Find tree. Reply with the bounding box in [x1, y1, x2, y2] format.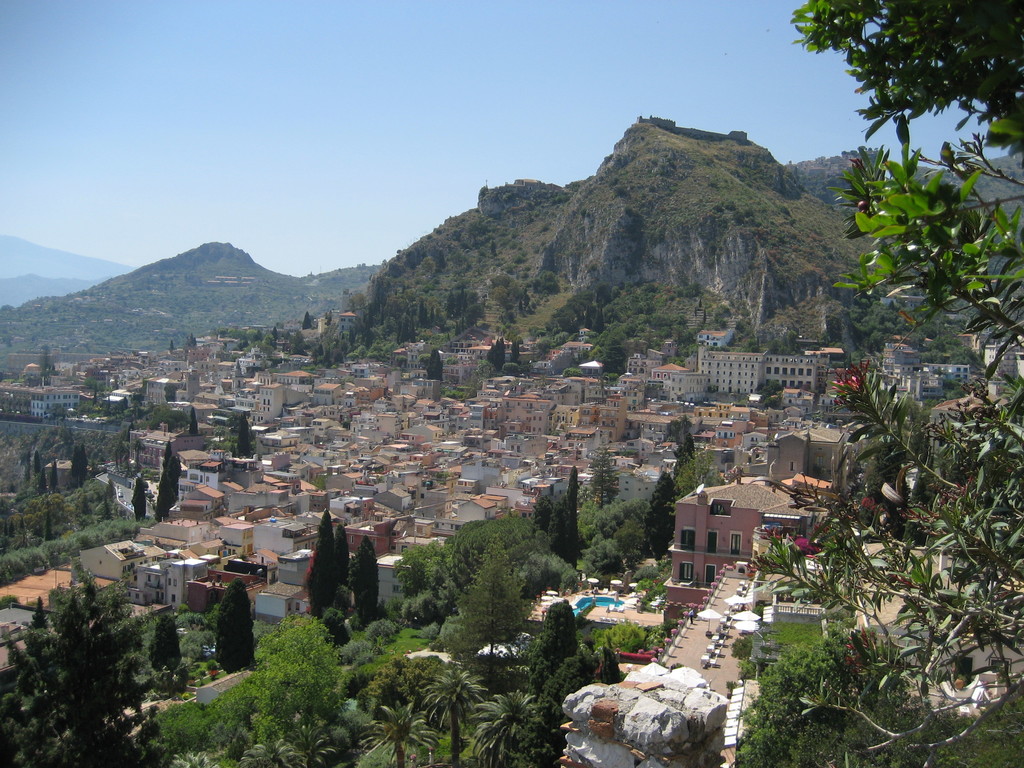
[30, 445, 42, 482].
